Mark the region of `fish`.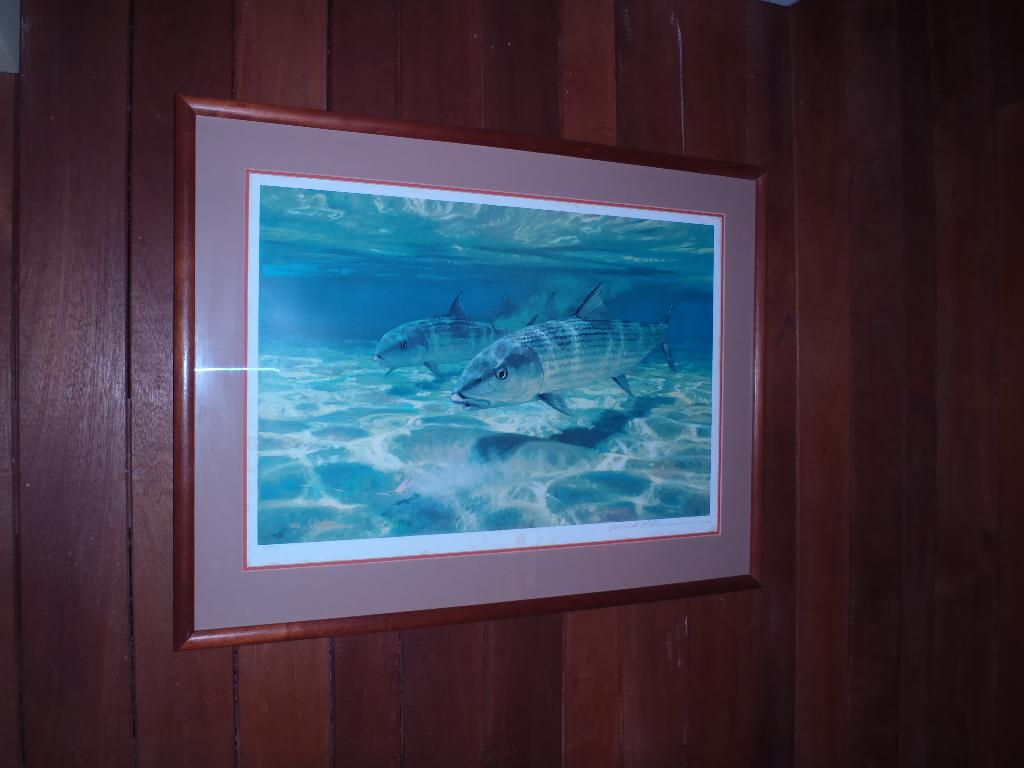
Region: rect(365, 288, 563, 388).
